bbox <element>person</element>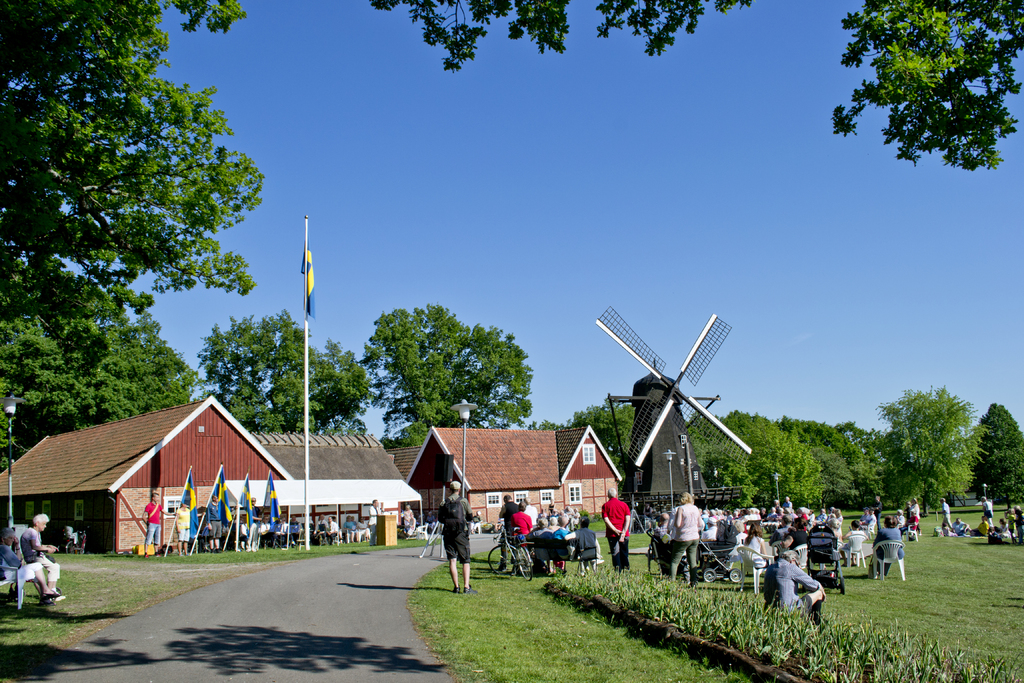
locate(574, 507, 579, 525)
